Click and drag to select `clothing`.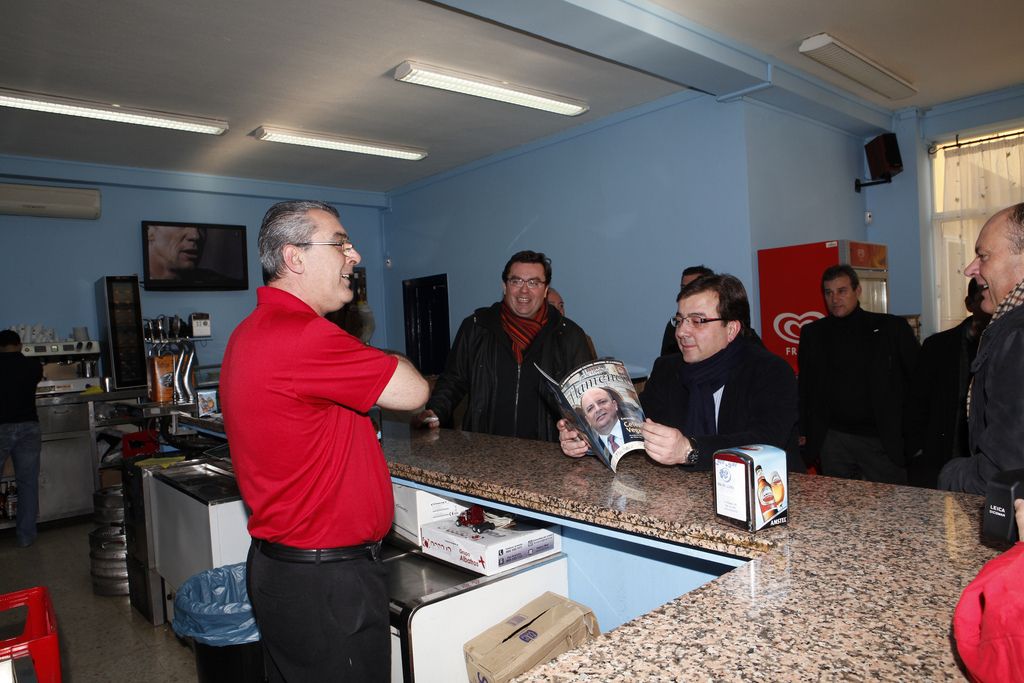
Selection: 641, 323, 802, 469.
